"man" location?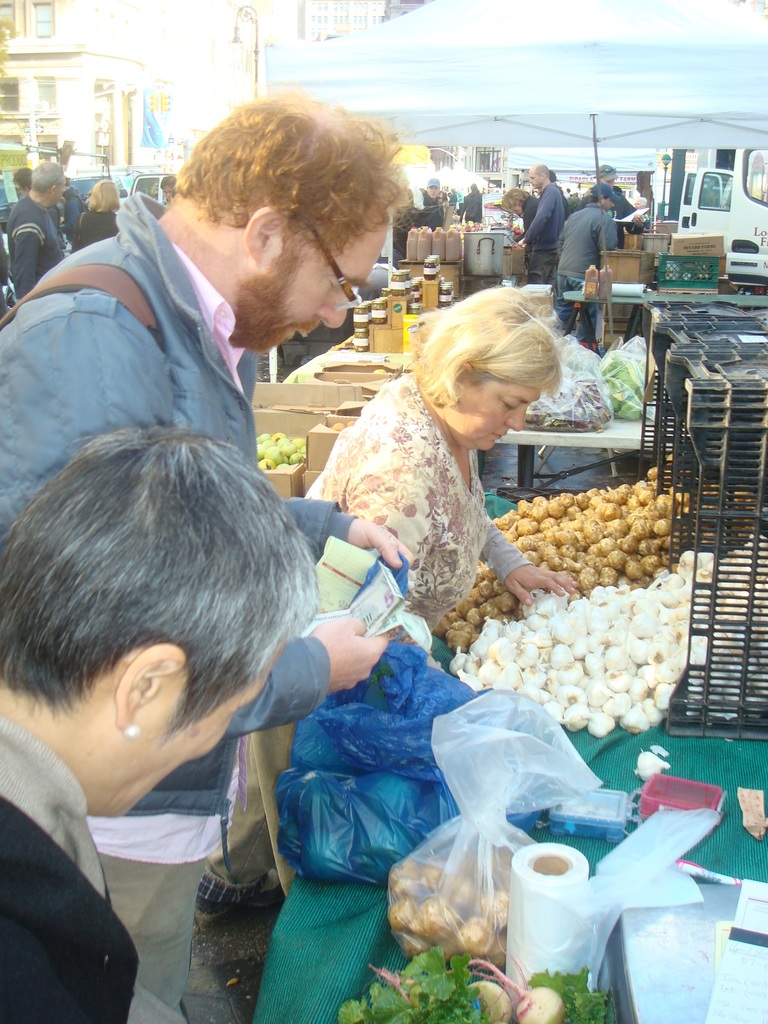
157, 174, 177, 204
